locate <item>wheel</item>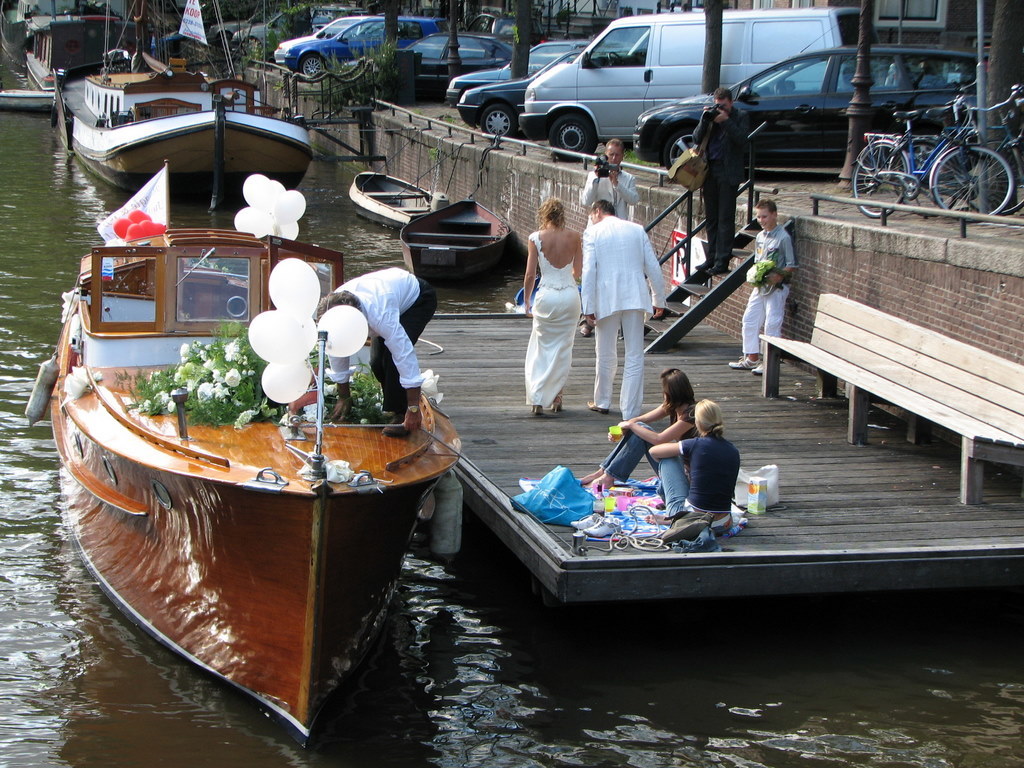
[663, 130, 694, 169]
